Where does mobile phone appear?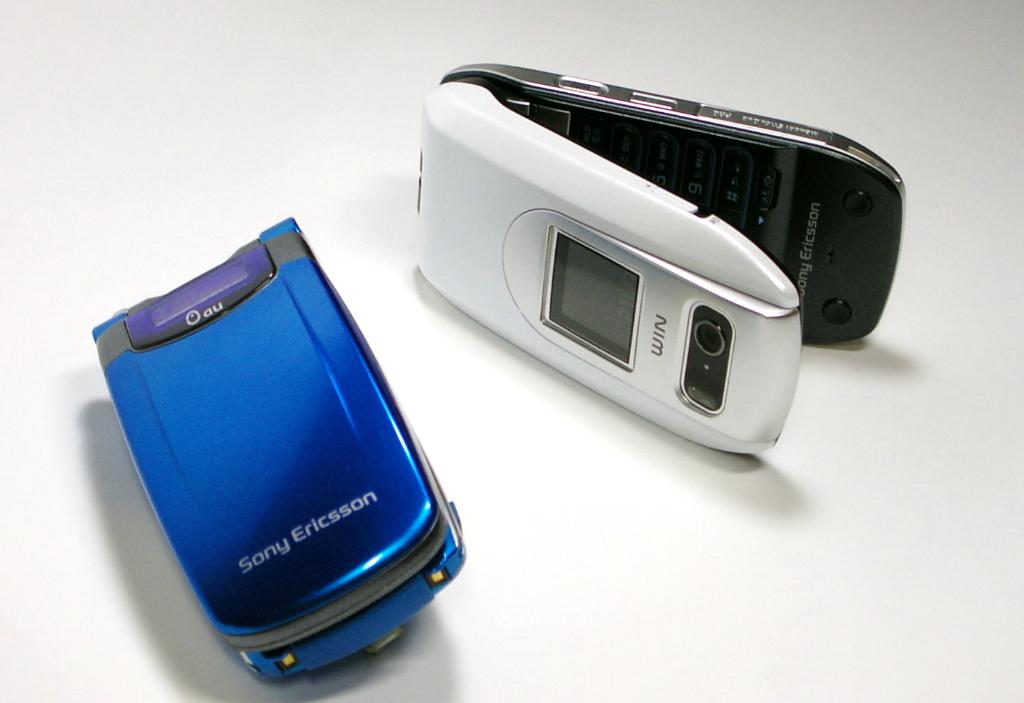
Appears at {"x1": 415, "y1": 61, "x2": 903, "y2": 457}.
